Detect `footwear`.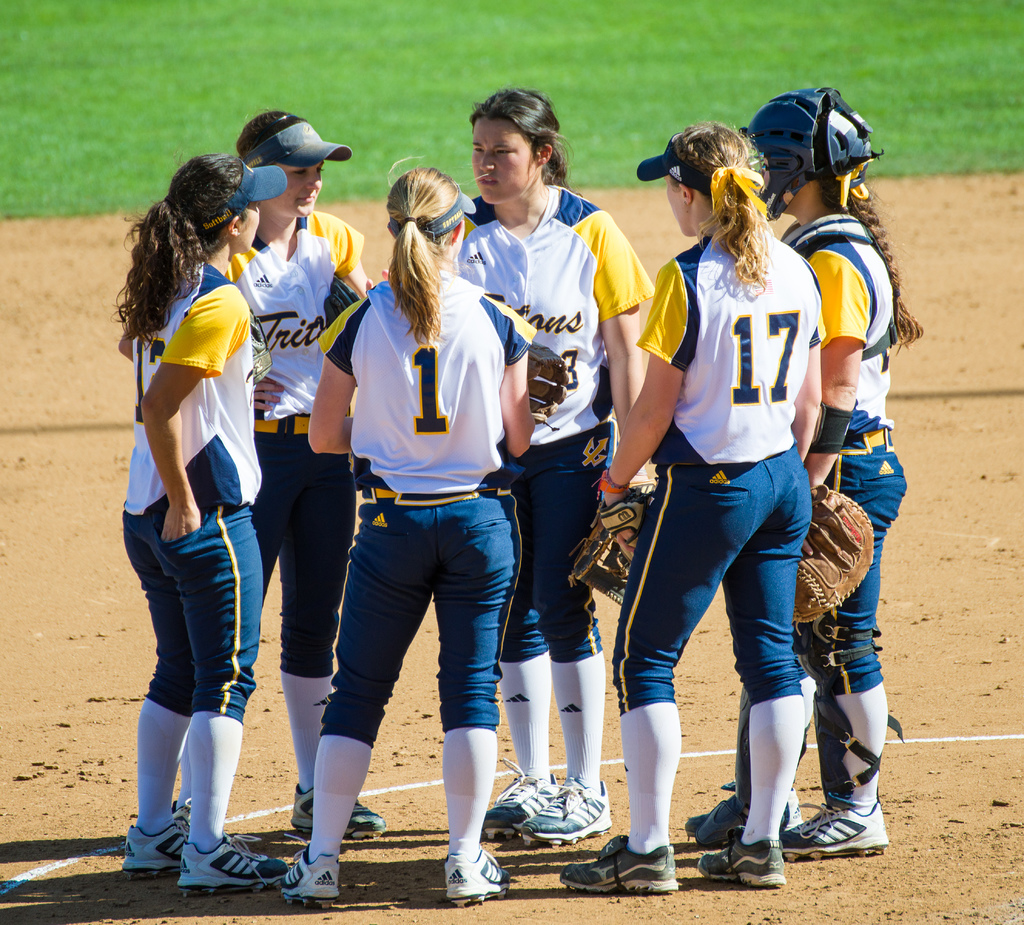
Detected at (778, 794, 886, 858).
